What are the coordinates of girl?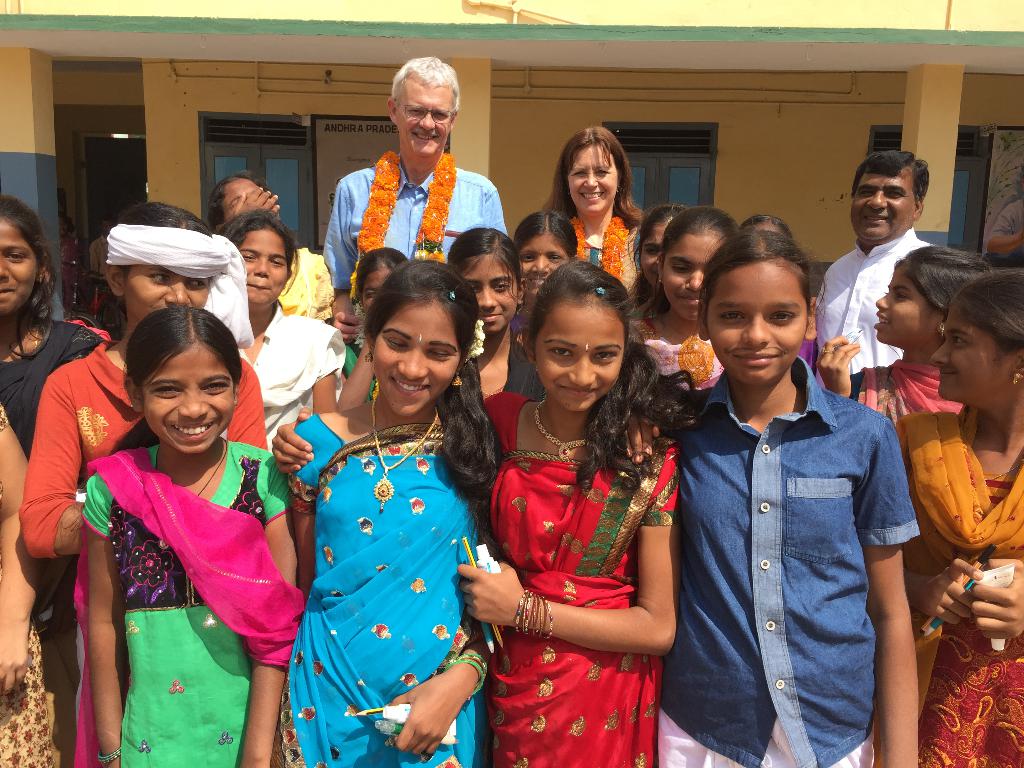
box=[813, 243, 1012, 431].
